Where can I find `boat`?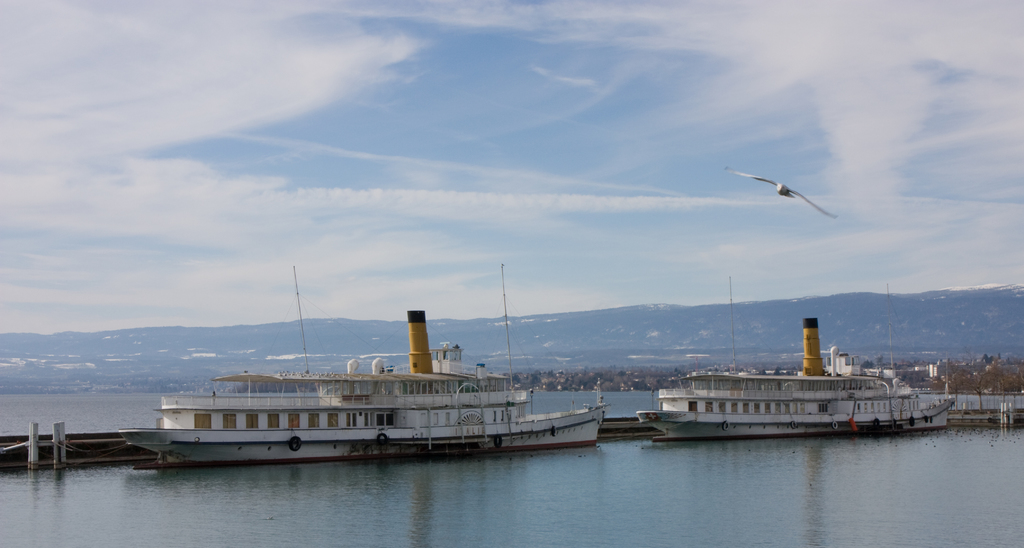
You can find it at (x1=601, y1=415, x2=666, y2=440).
